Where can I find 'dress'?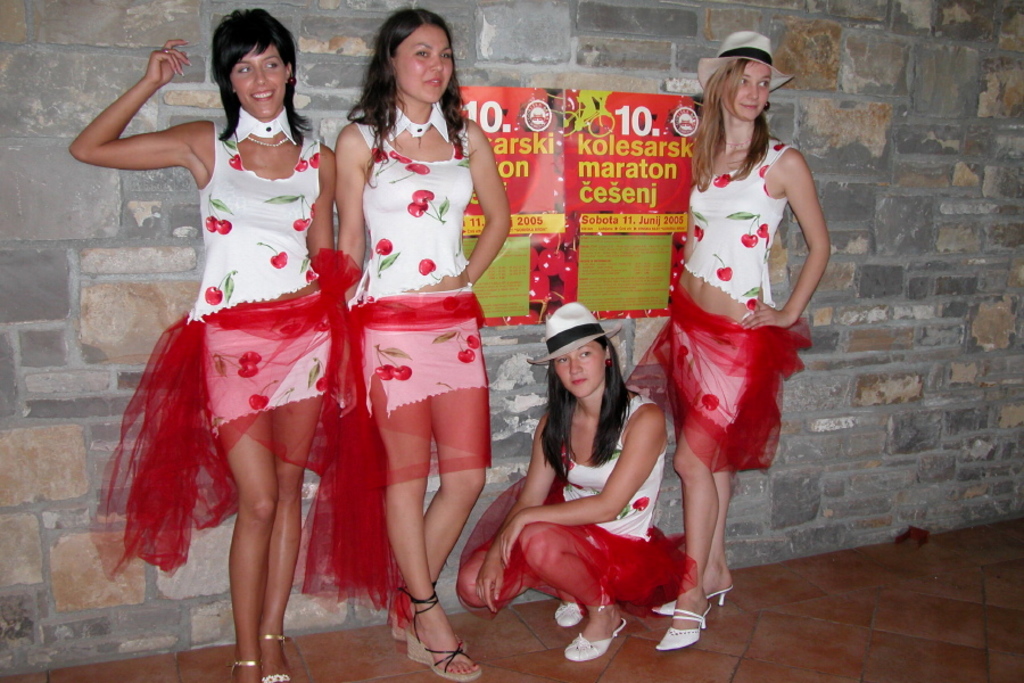
You can find it at 667,140,795,321.
